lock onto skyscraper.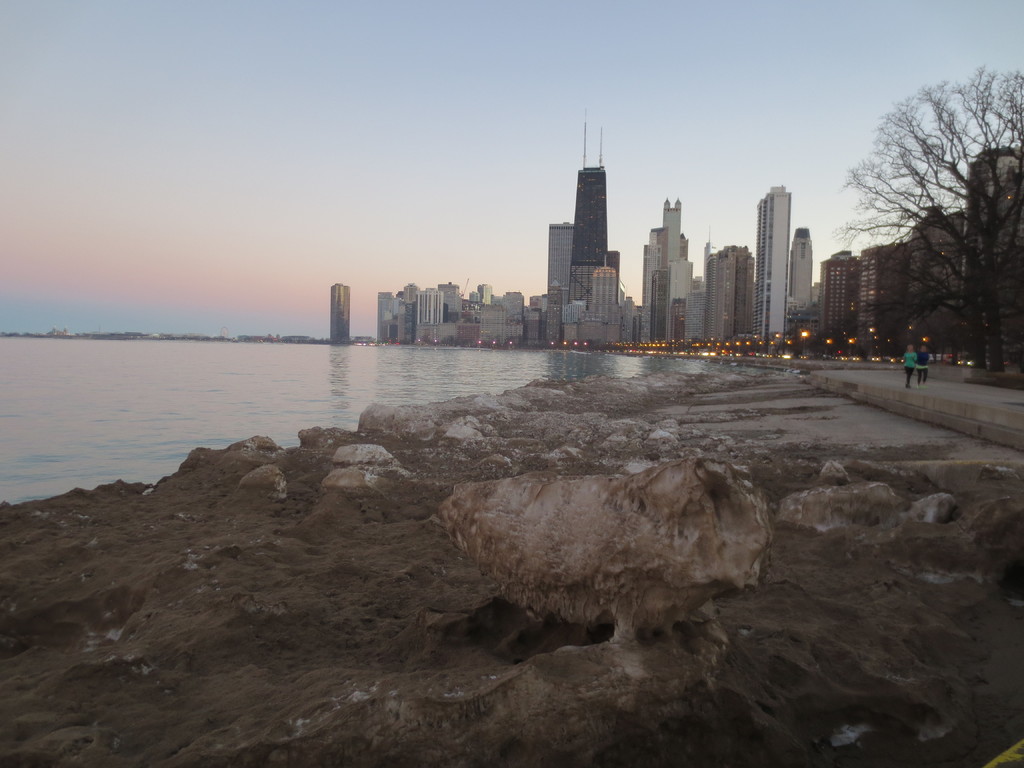
Locked: select_region(787, 227, 813, 326).
